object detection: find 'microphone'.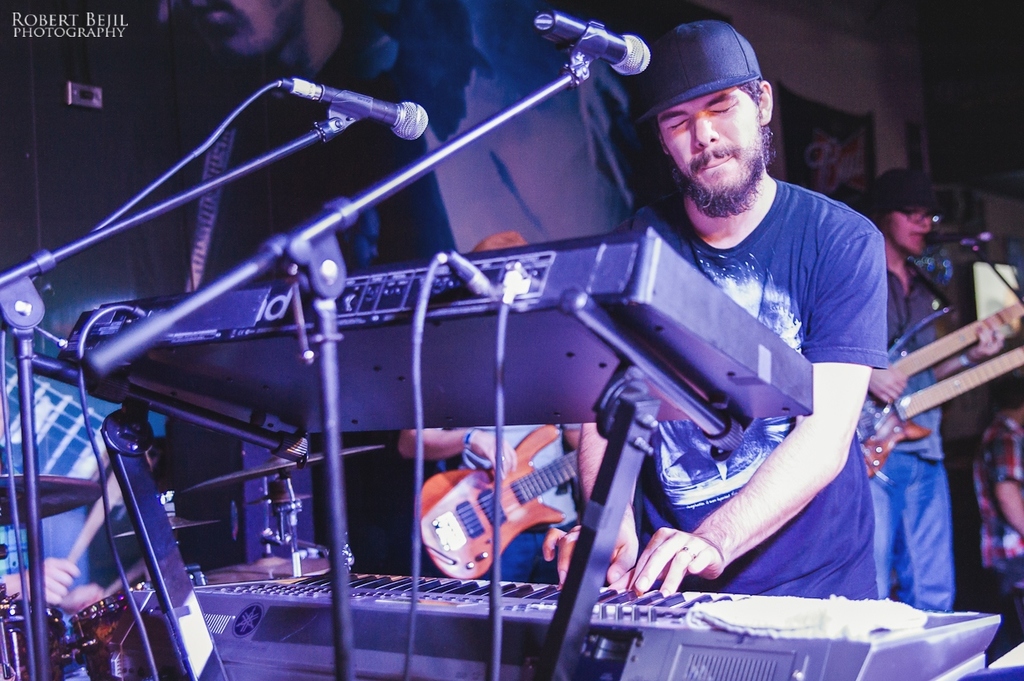
pyautogui.locateOnScreen(532, 18, 655, 77).
